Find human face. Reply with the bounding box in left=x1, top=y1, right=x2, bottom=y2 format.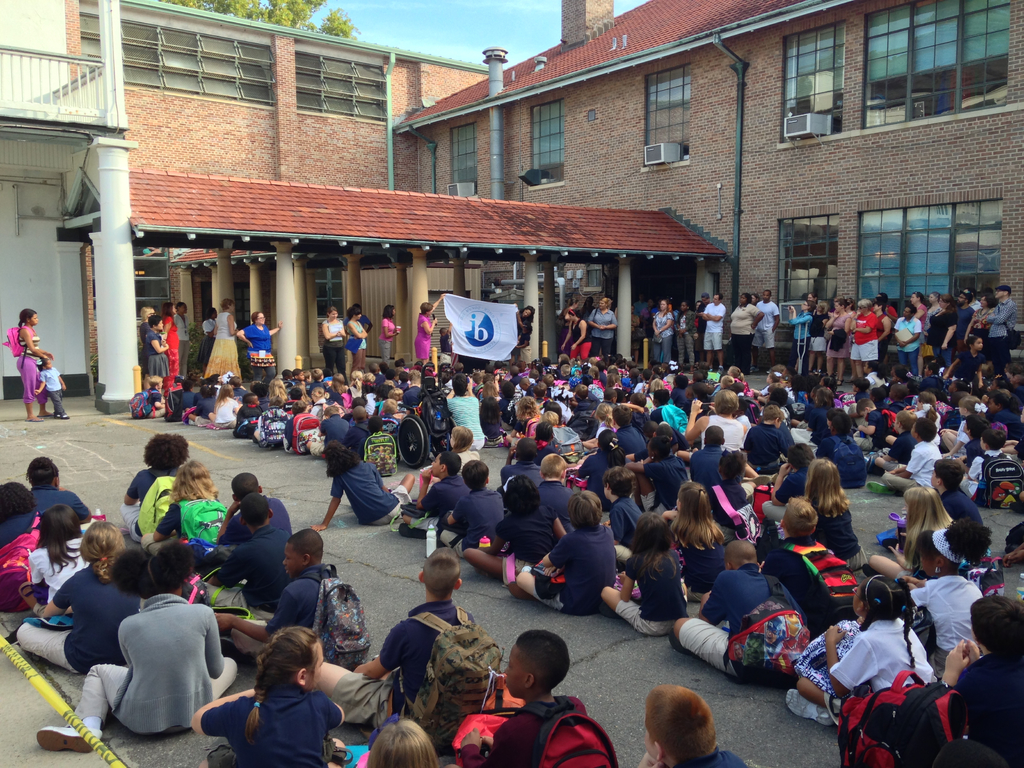
left=24, top=310, right=40, bottom=324.
